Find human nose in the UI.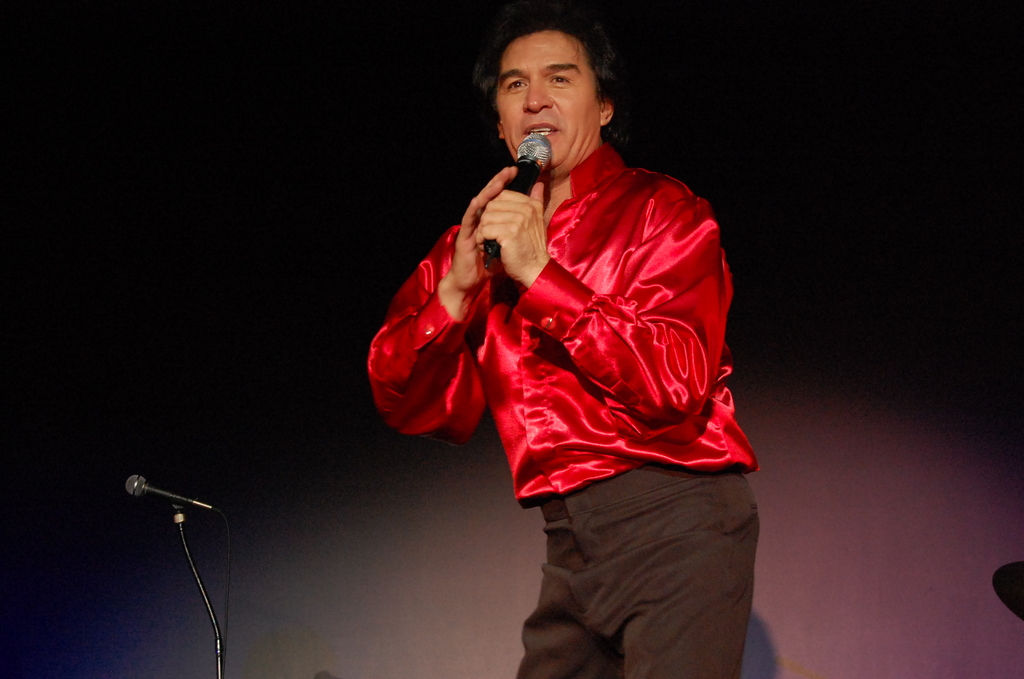
UI element at bbox=[523, 70, 557, 112].
